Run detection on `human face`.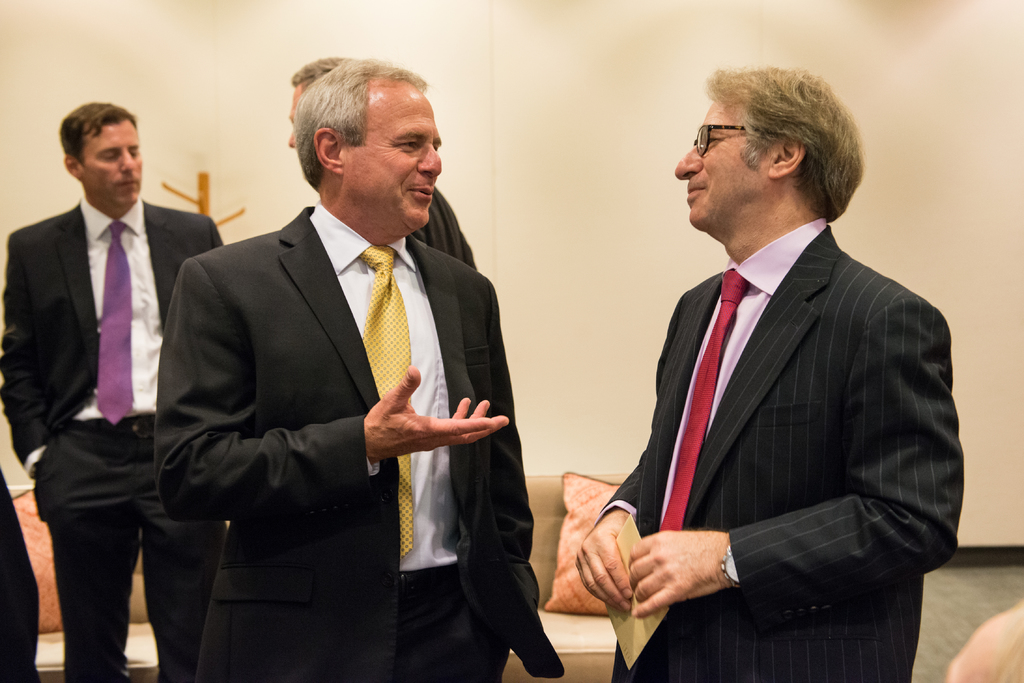
Result: [x1=337, y1=104, x2=440, y2=236].
